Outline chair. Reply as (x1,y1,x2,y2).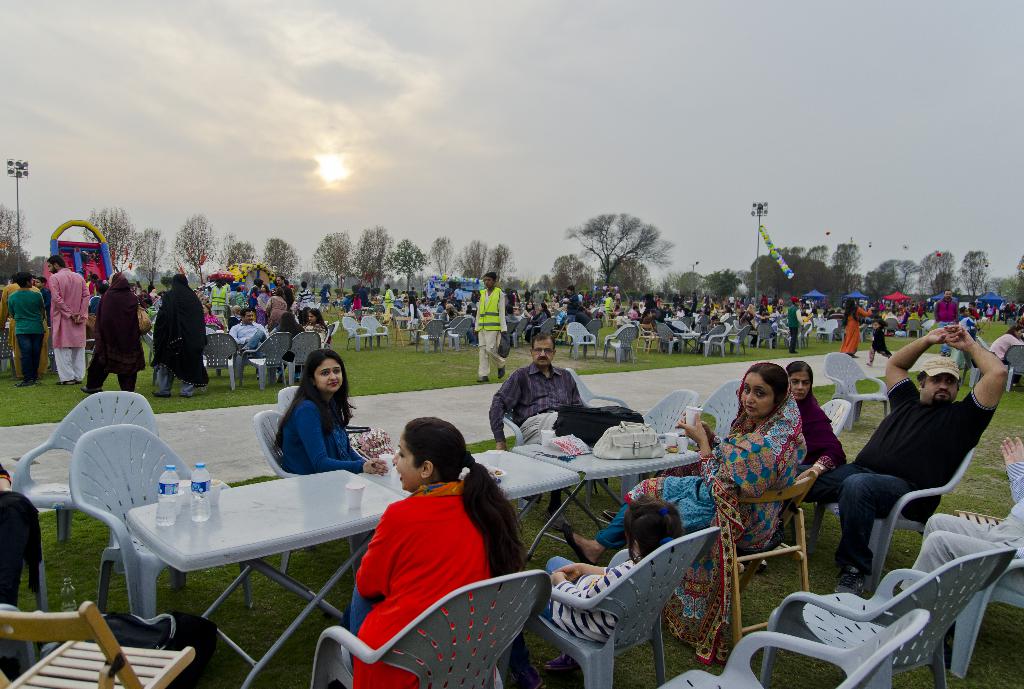
(0,490,52,617).
